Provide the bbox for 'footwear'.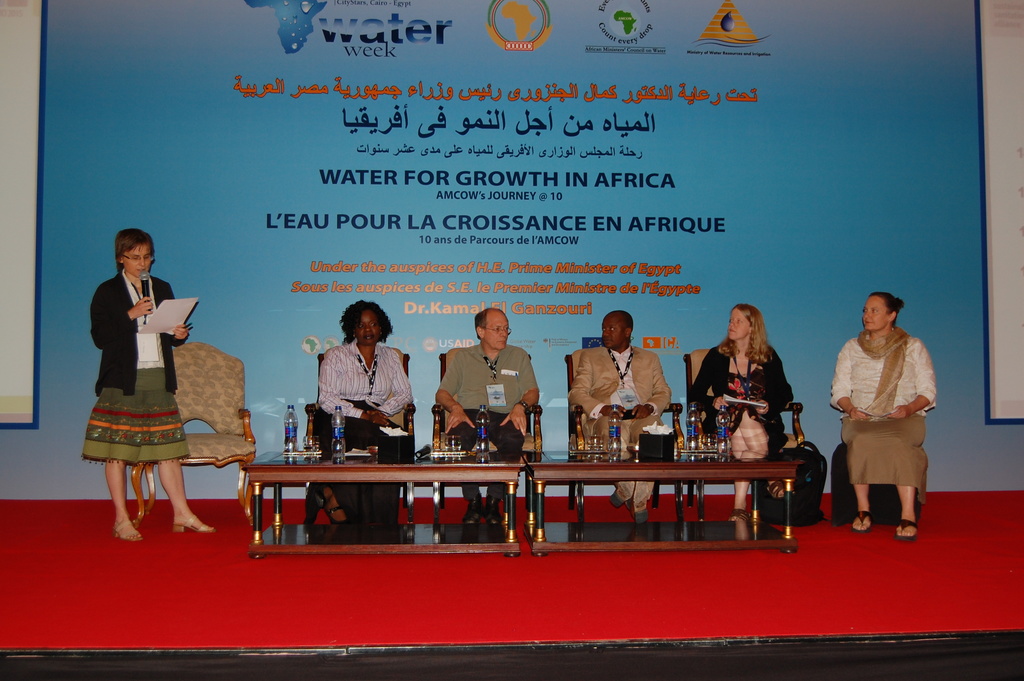
crop(851, 509, 873, 535).
